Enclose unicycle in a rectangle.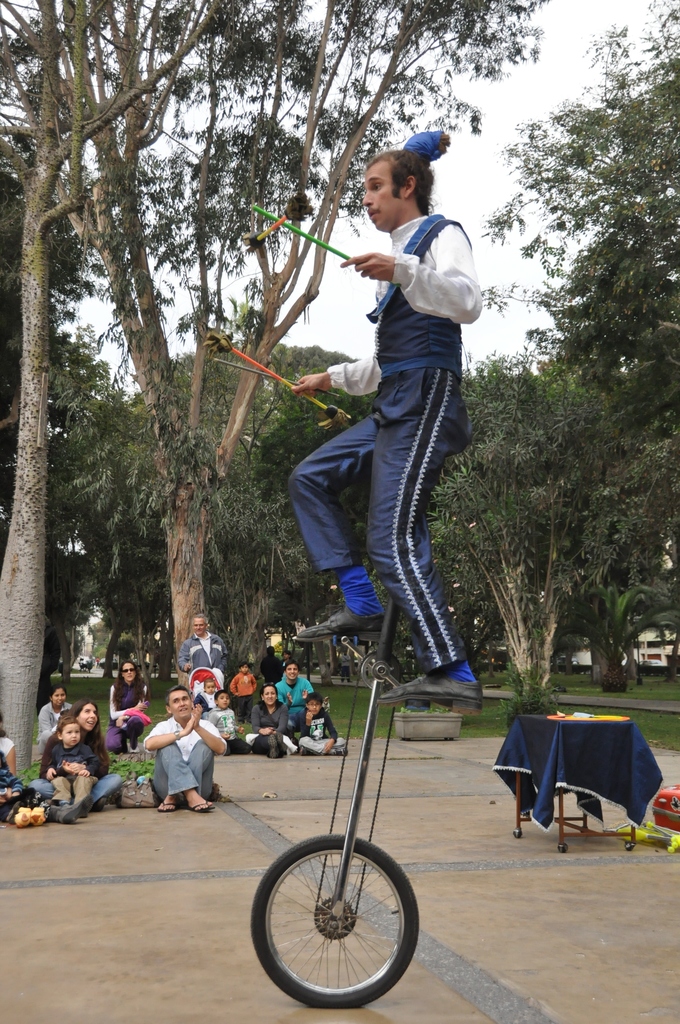
BBox(245, 413, 420, 1008).
